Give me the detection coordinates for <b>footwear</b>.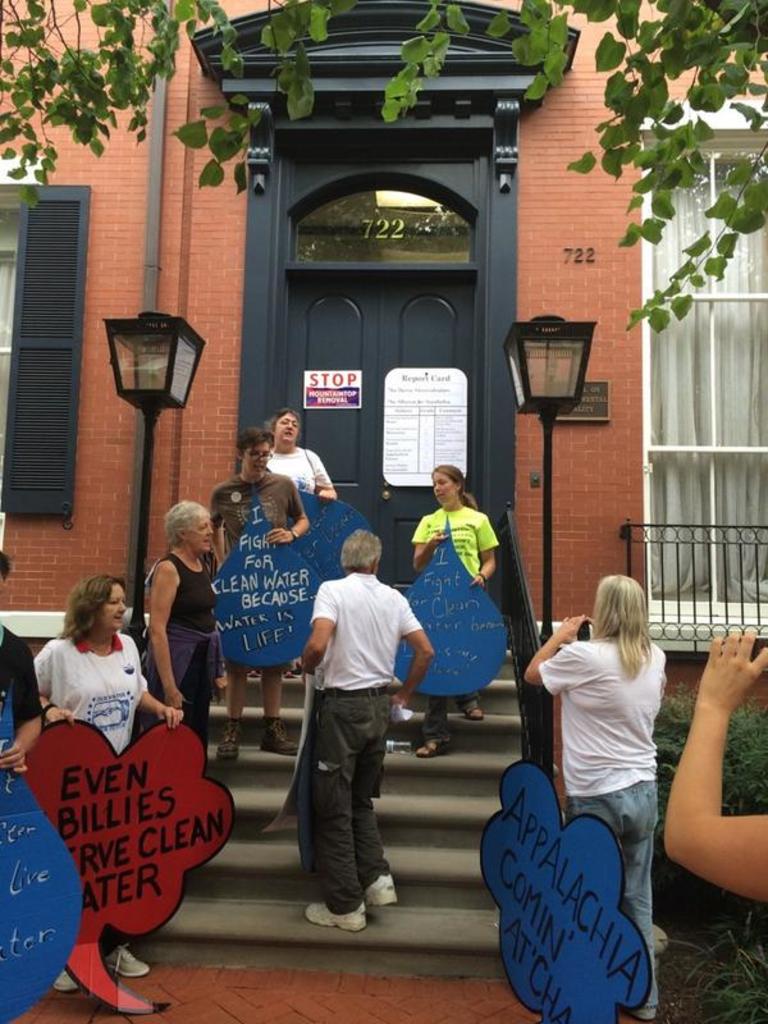
(261, 723, 305, 755).
